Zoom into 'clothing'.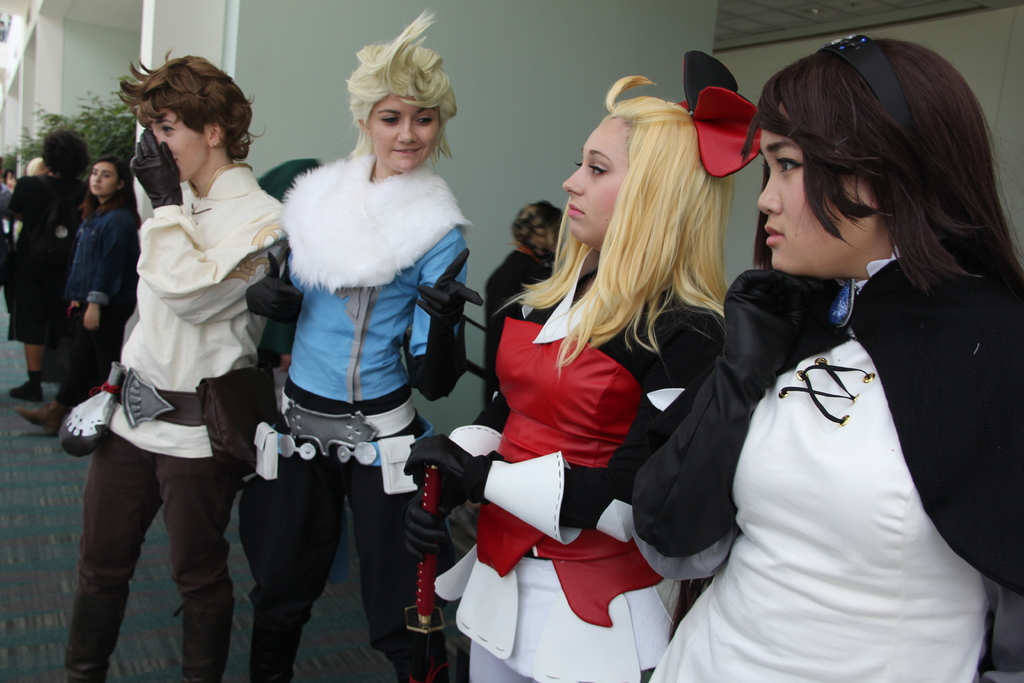
Zoom target: Rect(253, 454, 407, 682).
